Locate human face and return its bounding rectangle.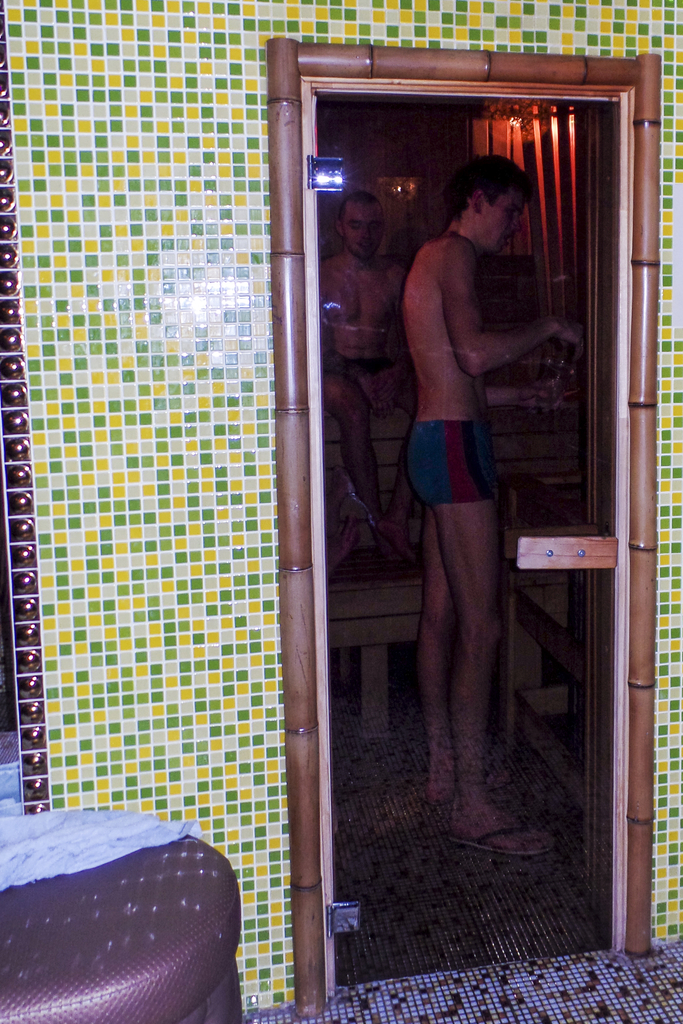
{"left": 341, "top": 205, "right": 383, "bottom": 255}.
